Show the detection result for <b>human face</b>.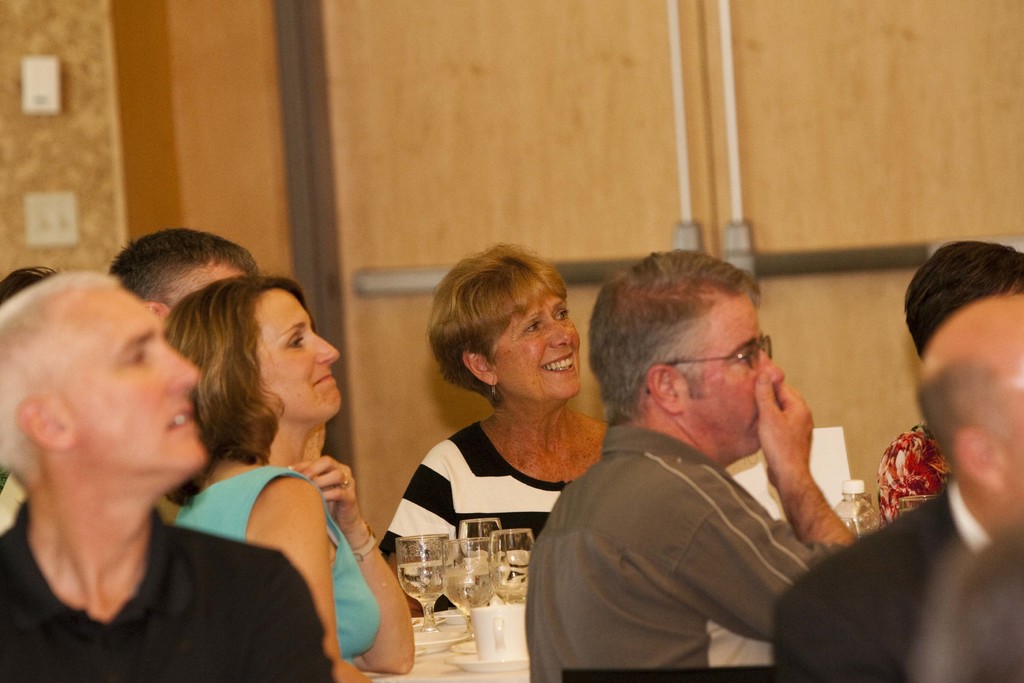
69:279:199:475.
